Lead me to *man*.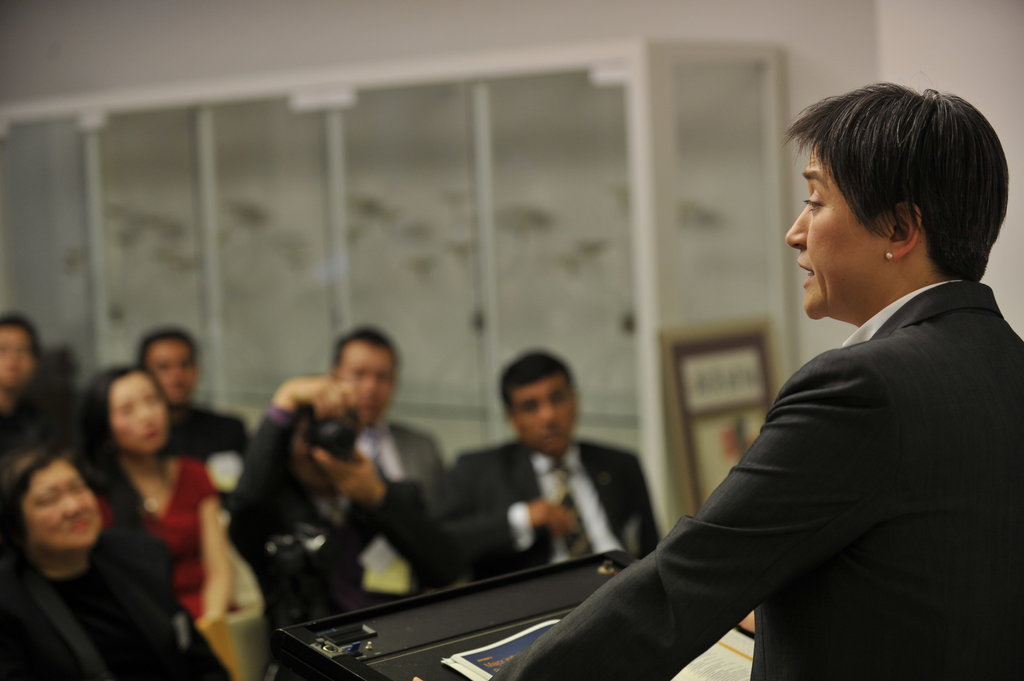
Lead to x1=137, y1=327, x2=248, y2=506.
